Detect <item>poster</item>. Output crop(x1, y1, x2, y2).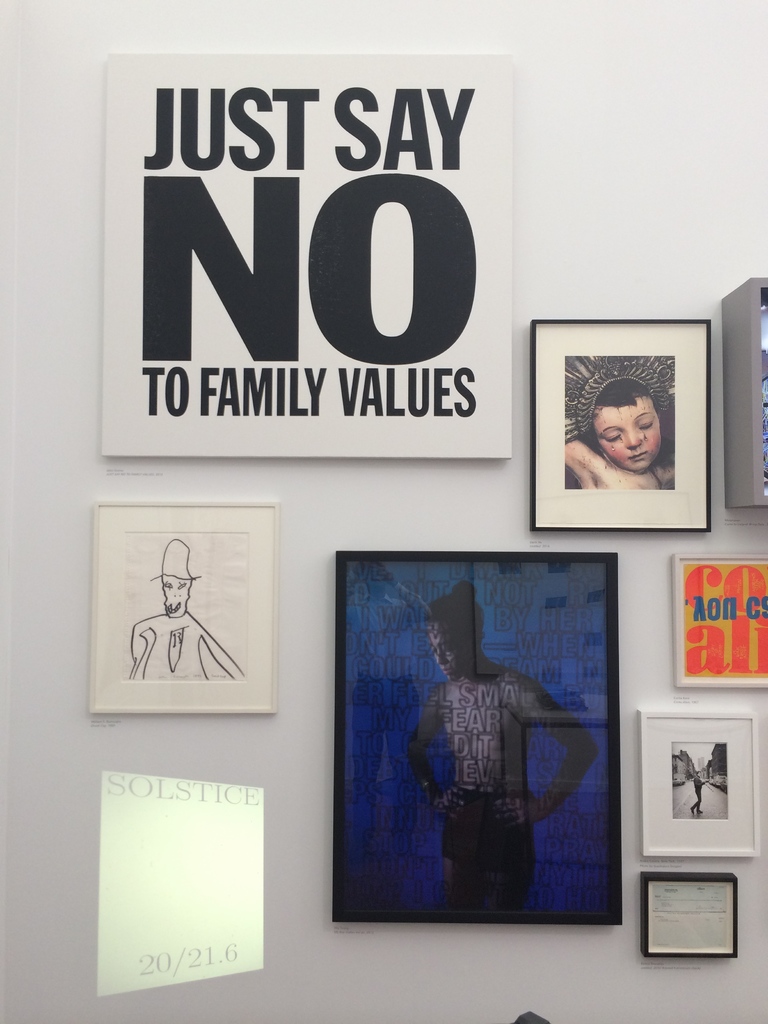
crop(345, 562, 616, 910).
